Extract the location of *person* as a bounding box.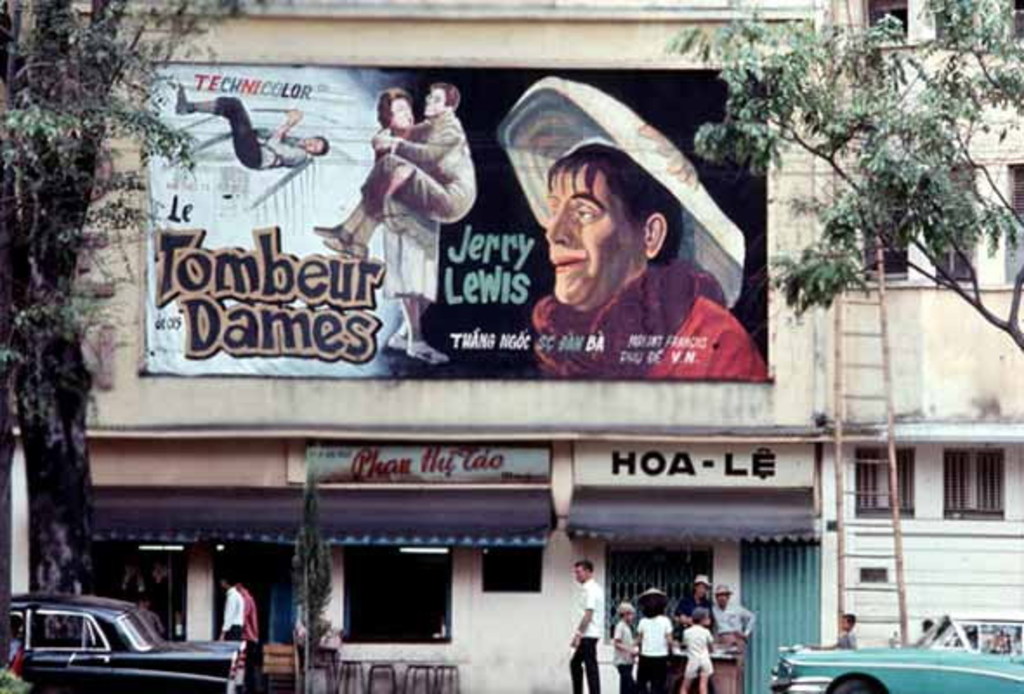
708,581,760,651.
